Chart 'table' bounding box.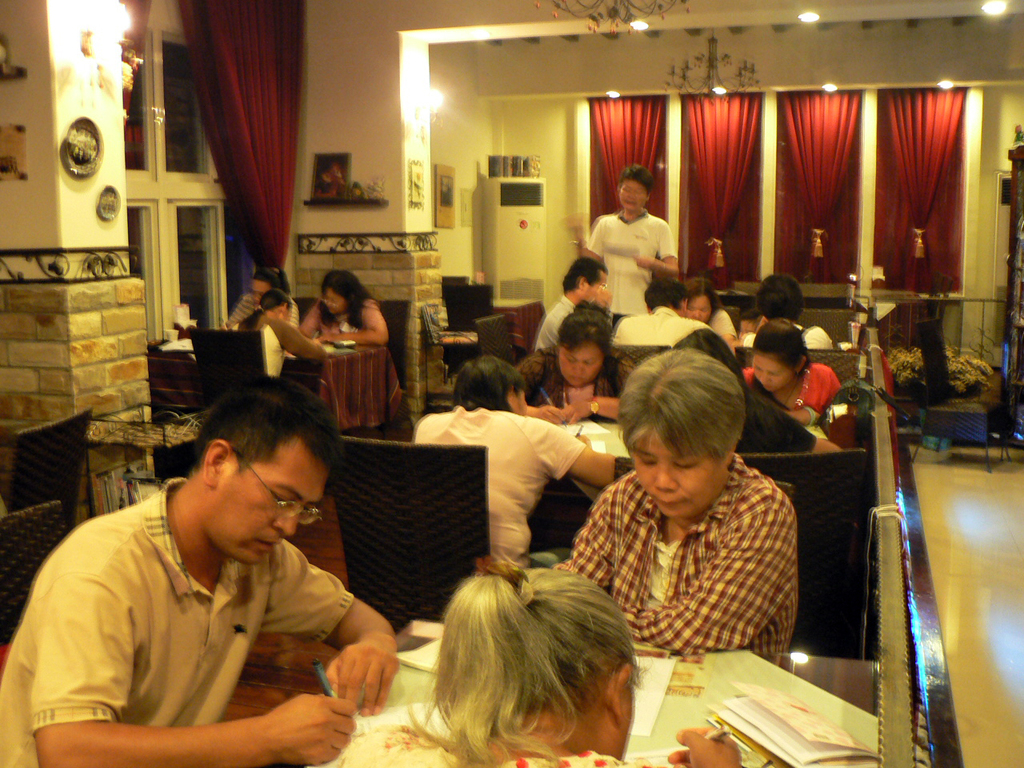
Charted: 709:271:763:317.
